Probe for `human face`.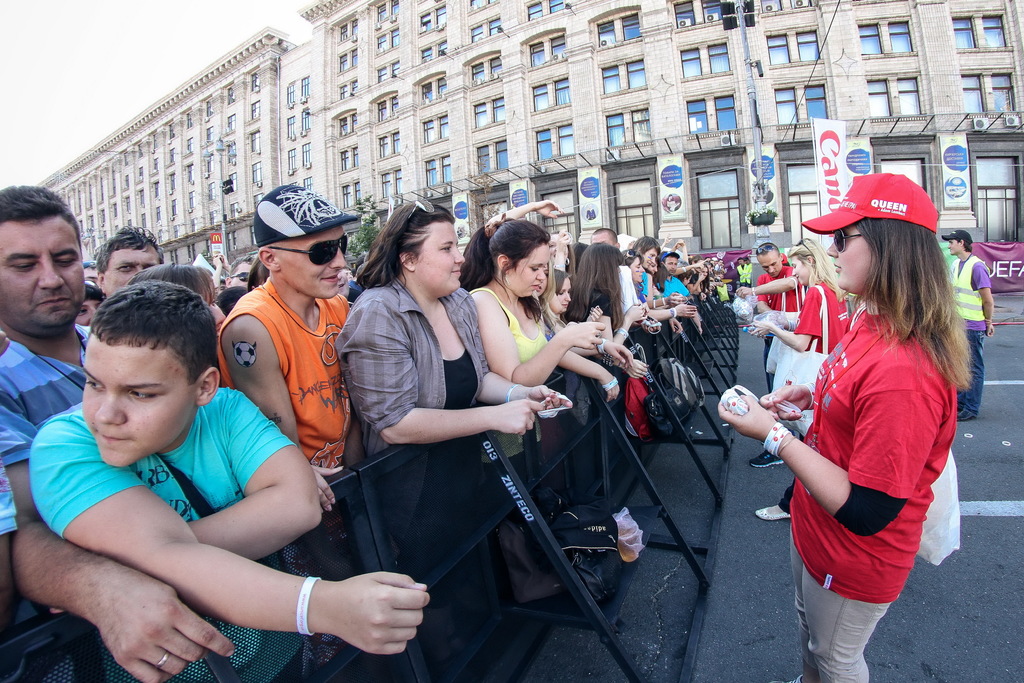
Probe result: Rect(511, 243, 545, 289).
